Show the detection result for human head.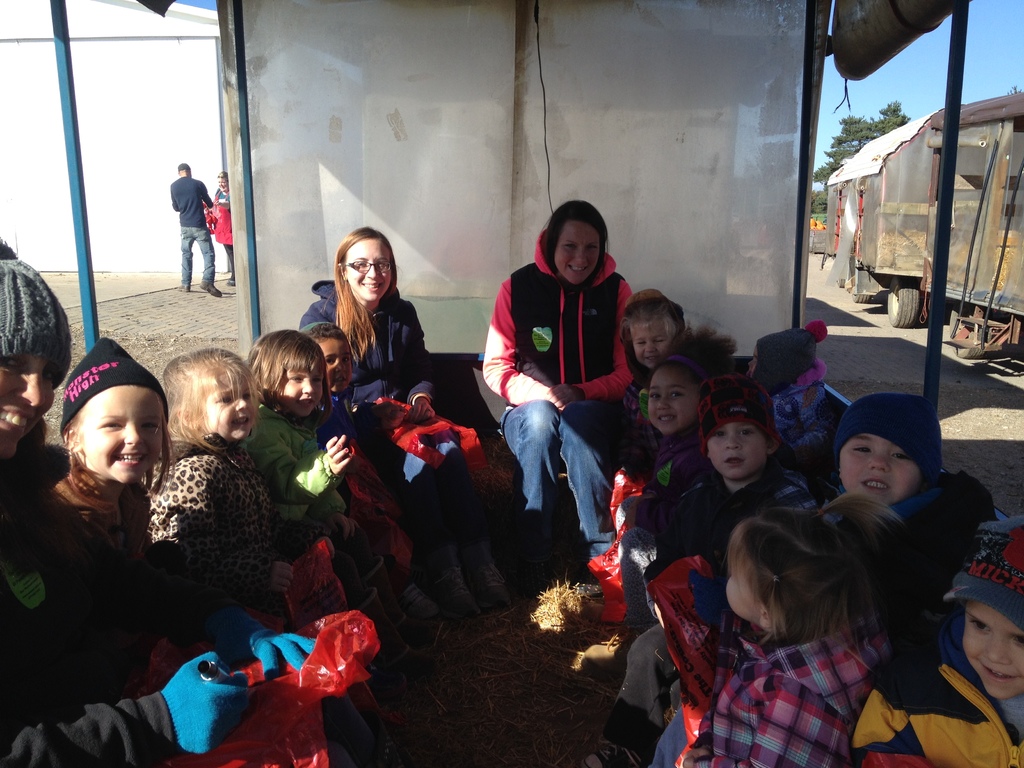
644,322,734,434.
